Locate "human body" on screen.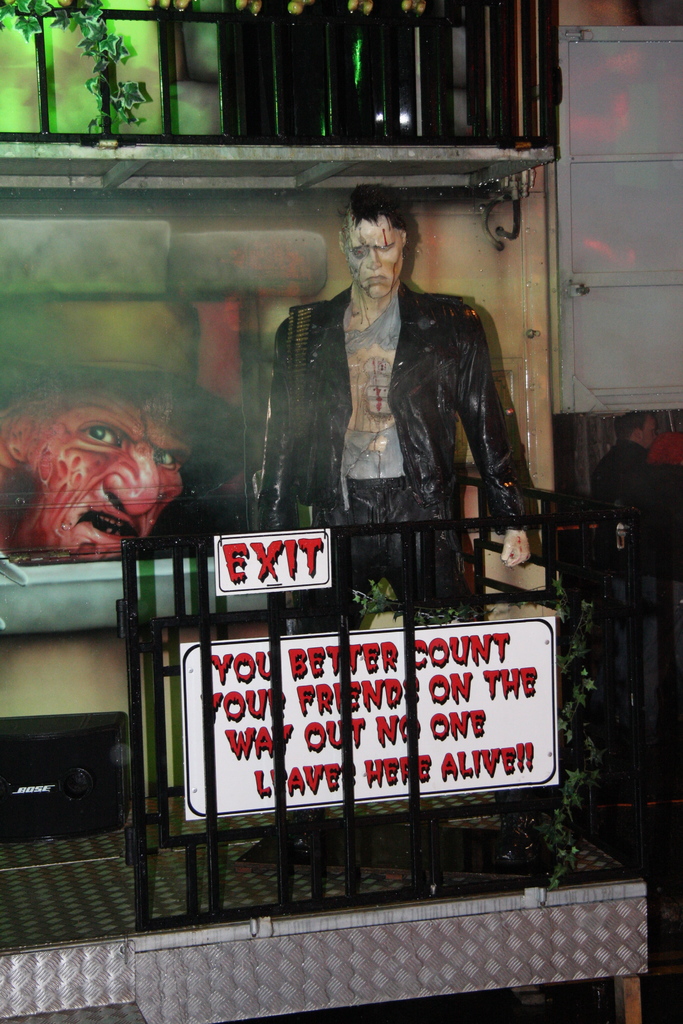
On screen at [0, 281, 258, 563].
